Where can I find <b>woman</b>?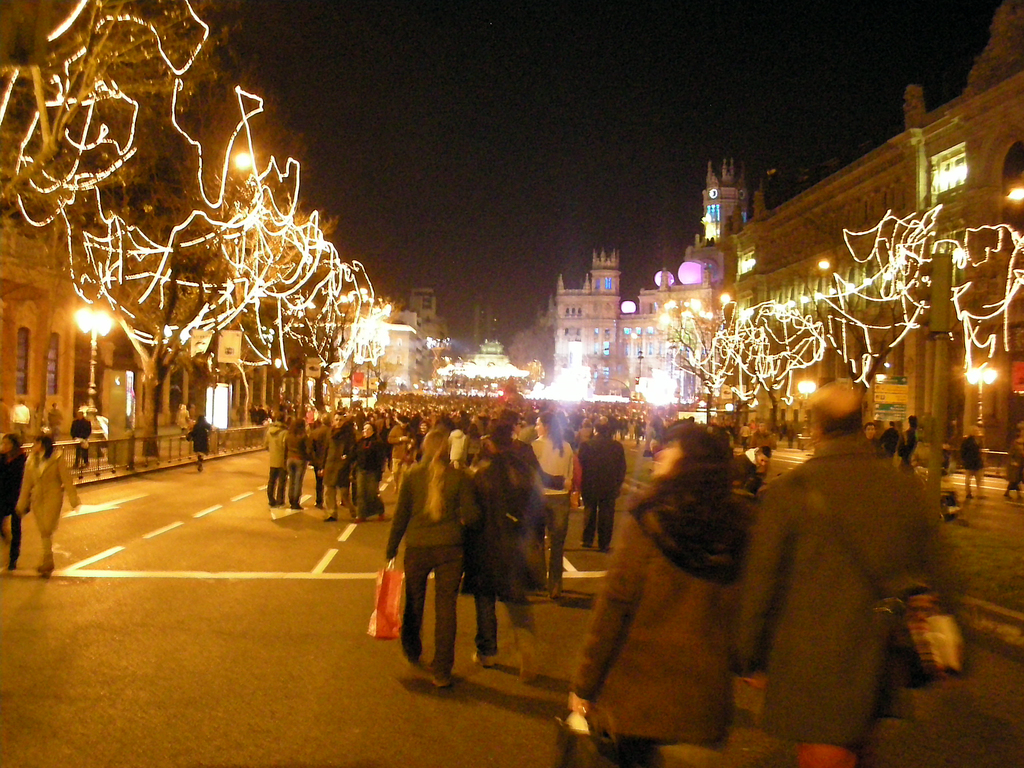
You can find it at (390, 426, 473, 685).
